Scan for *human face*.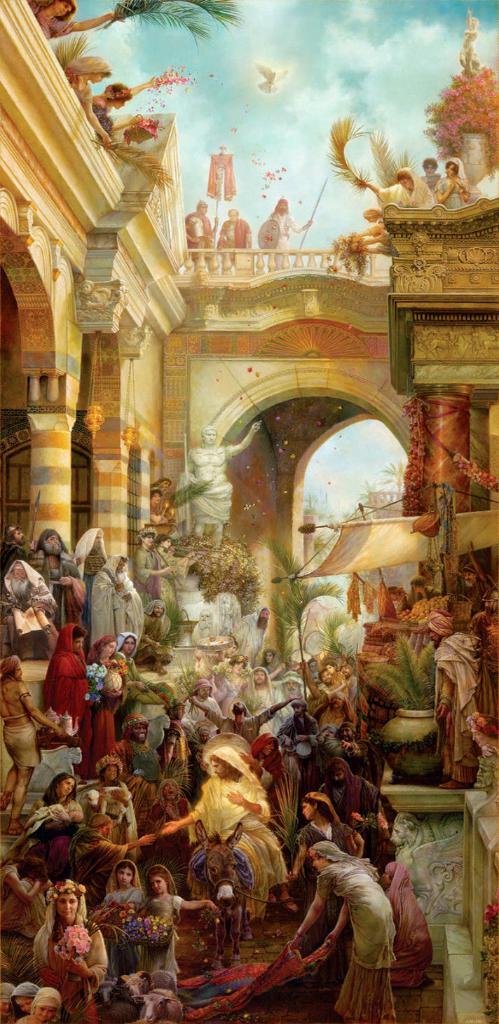
Scan result: {"left": 92, "top": 75, "right": 106, "bottom": 78}.
